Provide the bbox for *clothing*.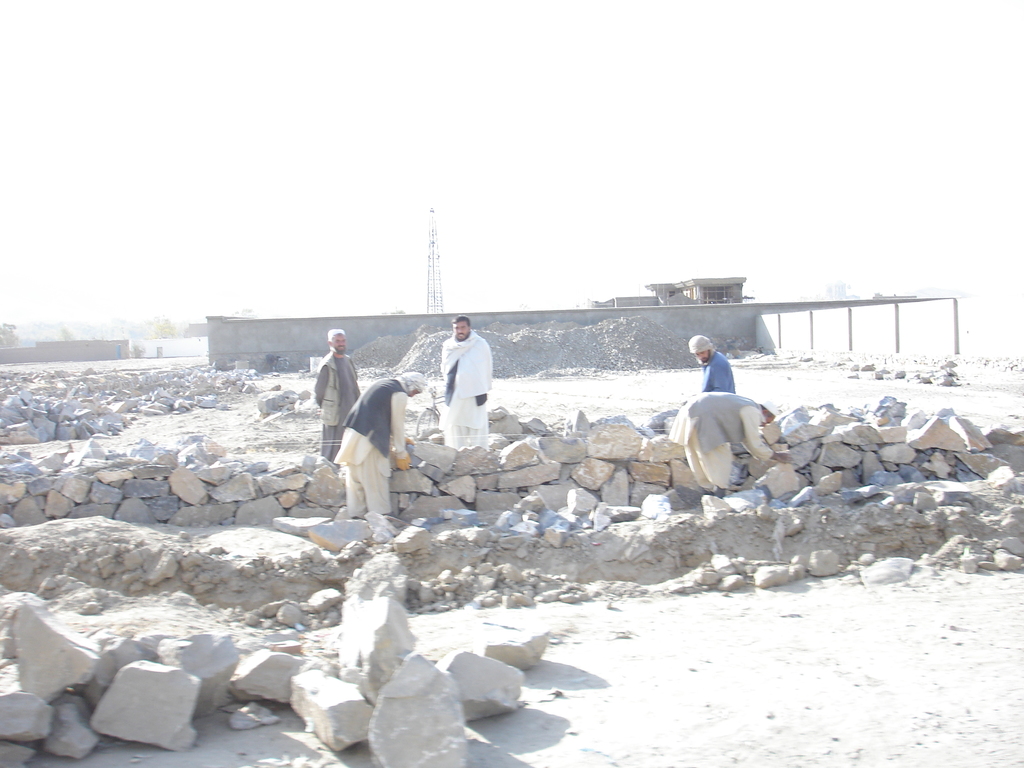
crop(675, 396, 775, 495).
